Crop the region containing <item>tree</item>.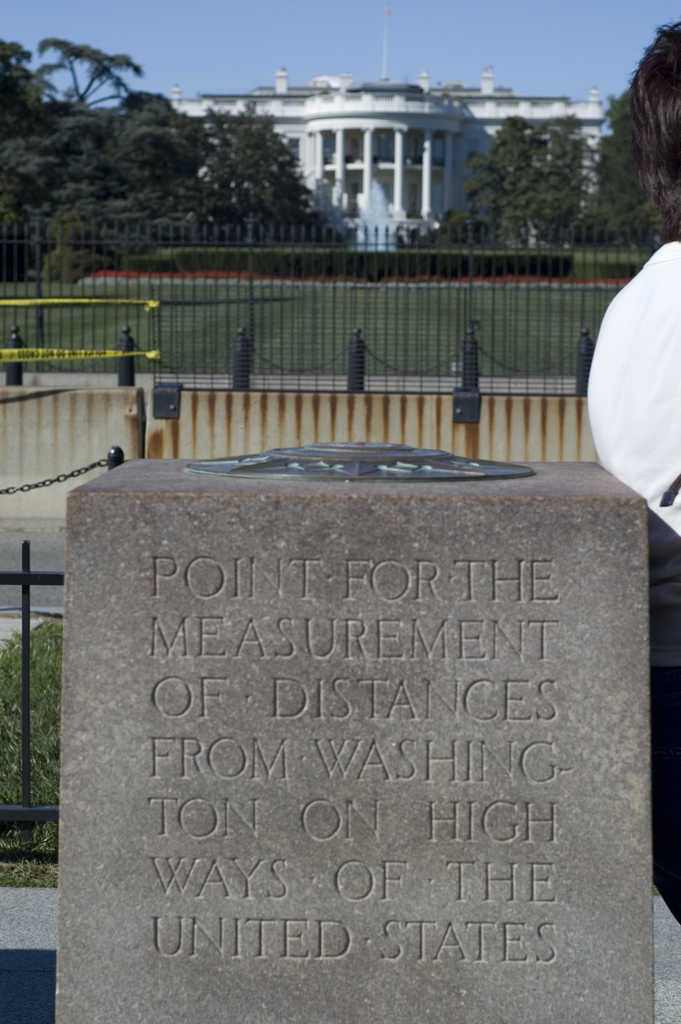
Crop region: {"x1": 468, "y1": 96, "x2": 622, "y2": 227}.
